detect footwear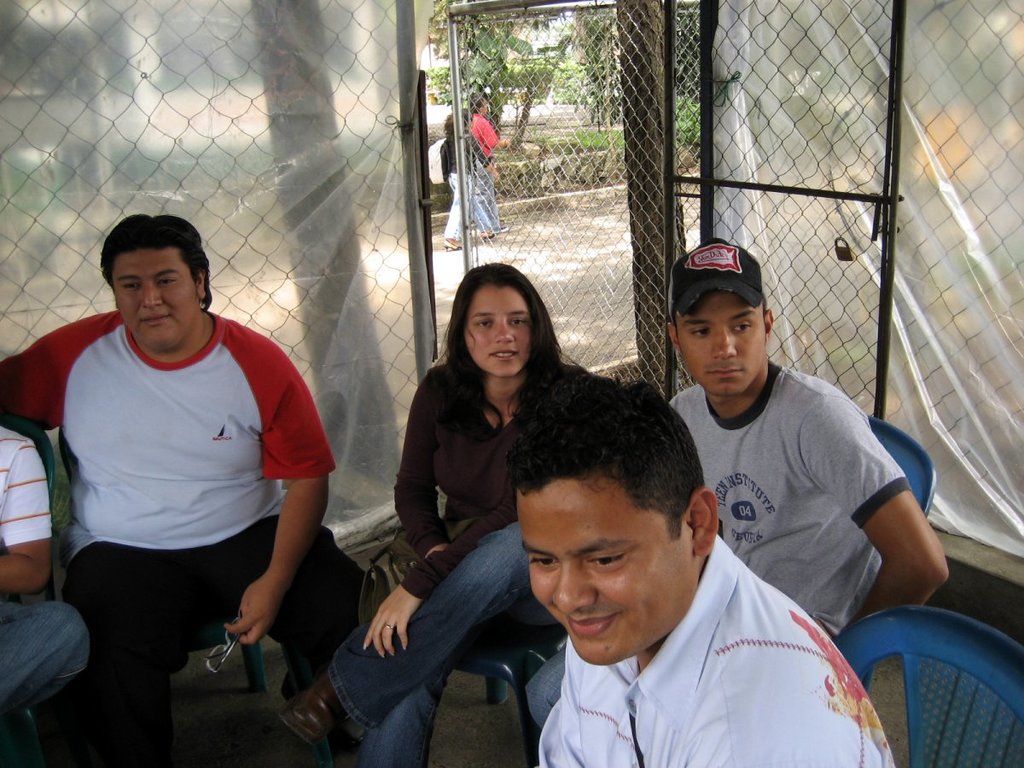
288 658 344 743
